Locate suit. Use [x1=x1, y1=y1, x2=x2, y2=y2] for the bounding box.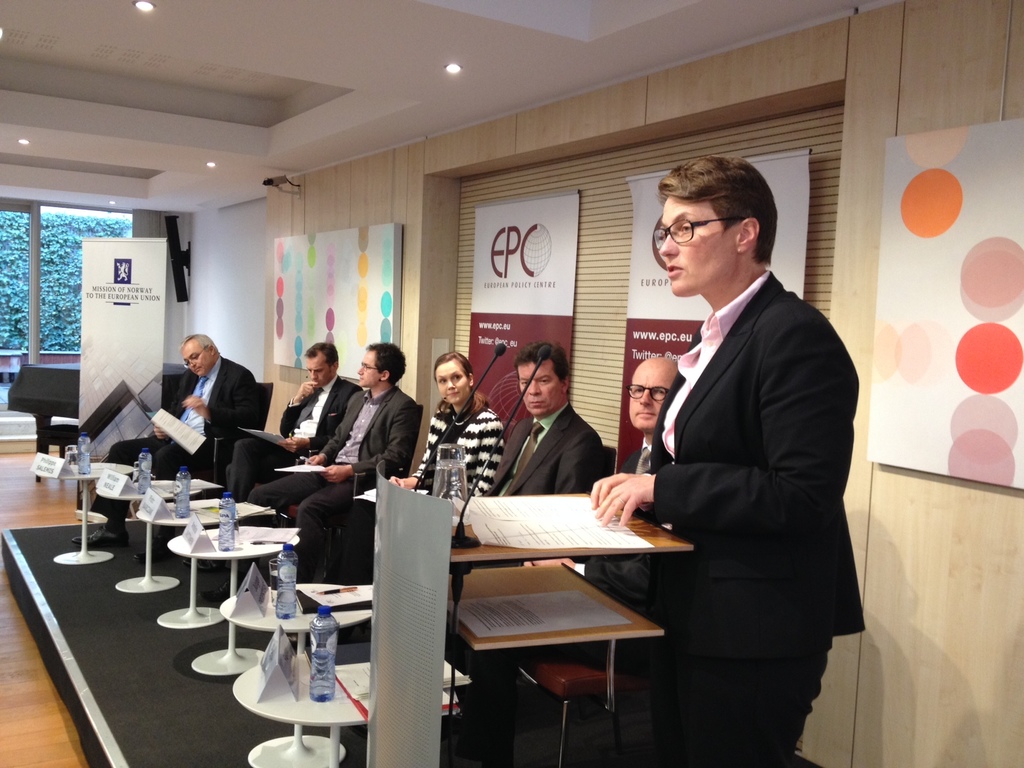
[x1=602, y1=184, x2=863, y2=760].
